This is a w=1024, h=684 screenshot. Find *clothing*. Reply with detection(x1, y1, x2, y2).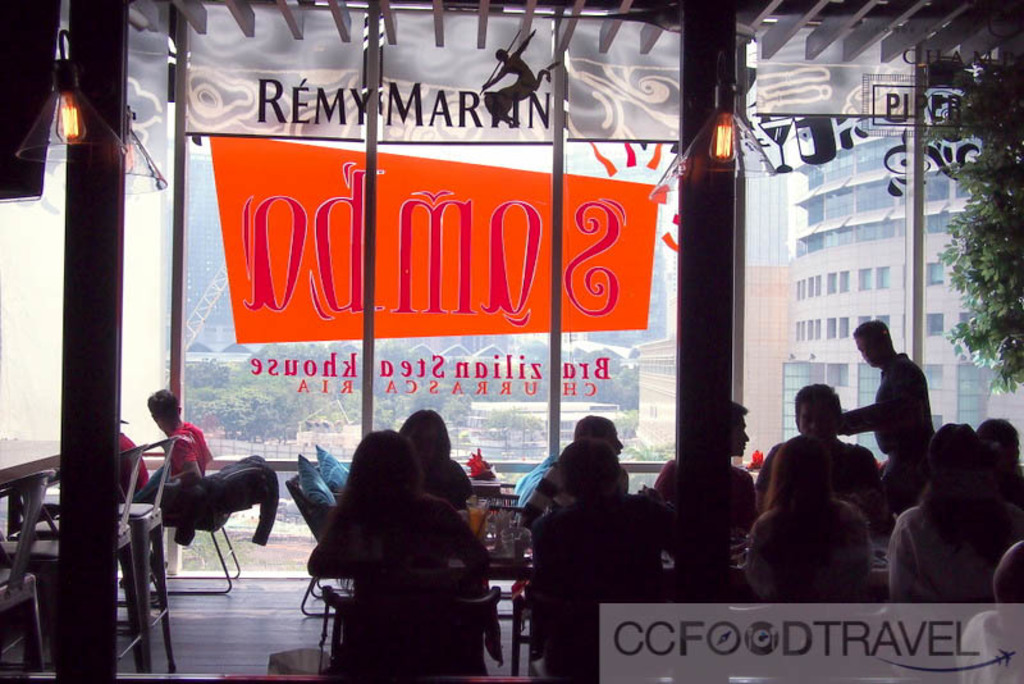
detection(146, 418, 210, 507).
